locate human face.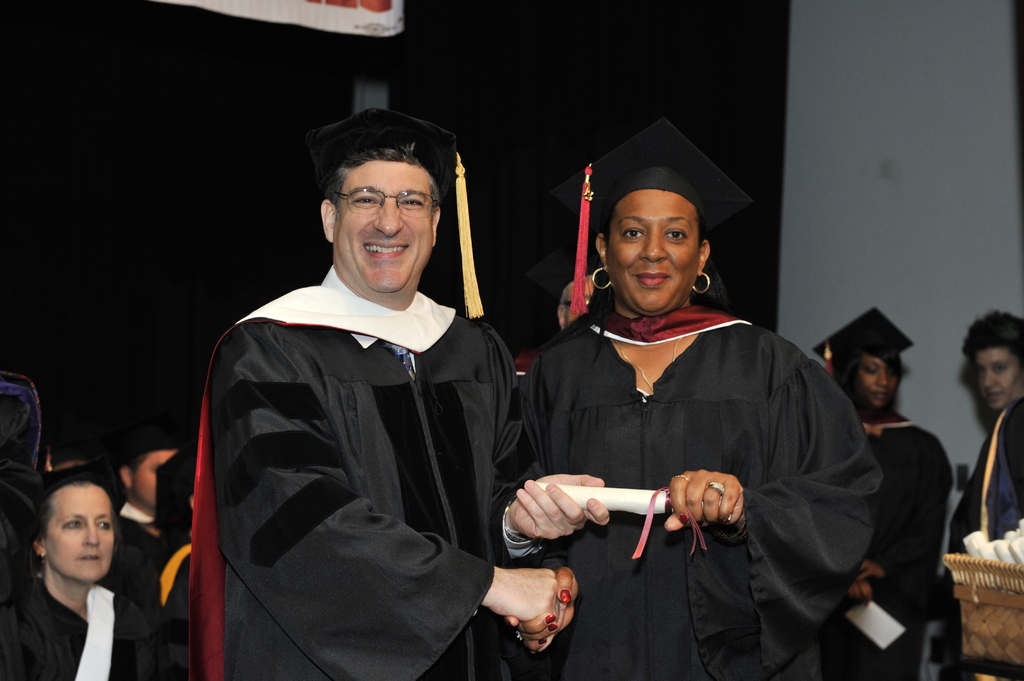
Bounding box: region(853, 353, 896, 408).
